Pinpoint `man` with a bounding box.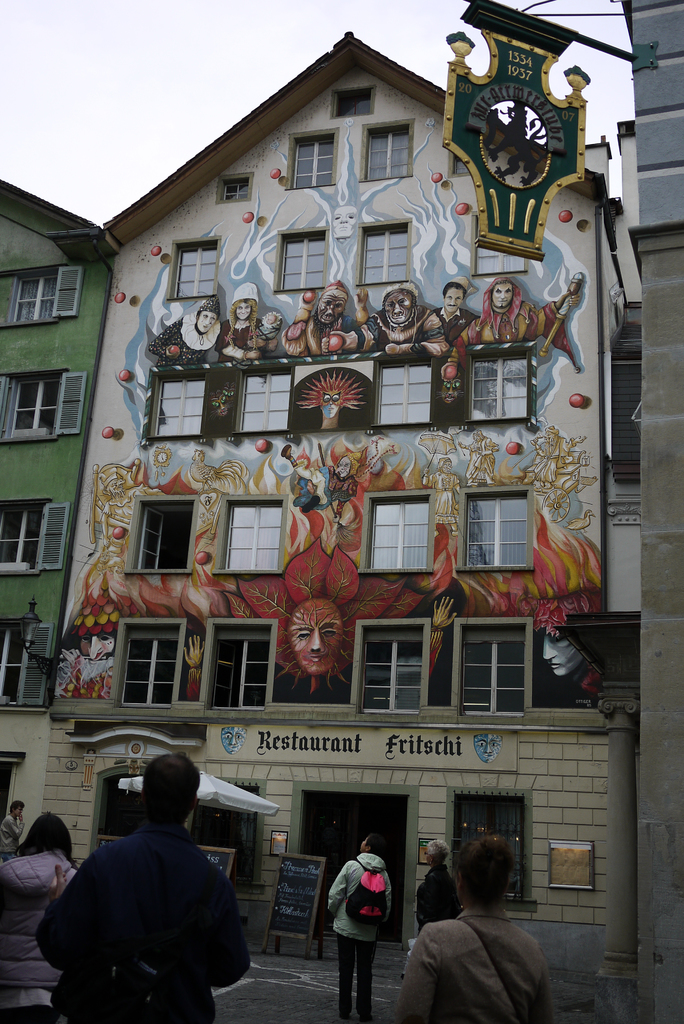
bbox=[147, 297, 220, 371].
